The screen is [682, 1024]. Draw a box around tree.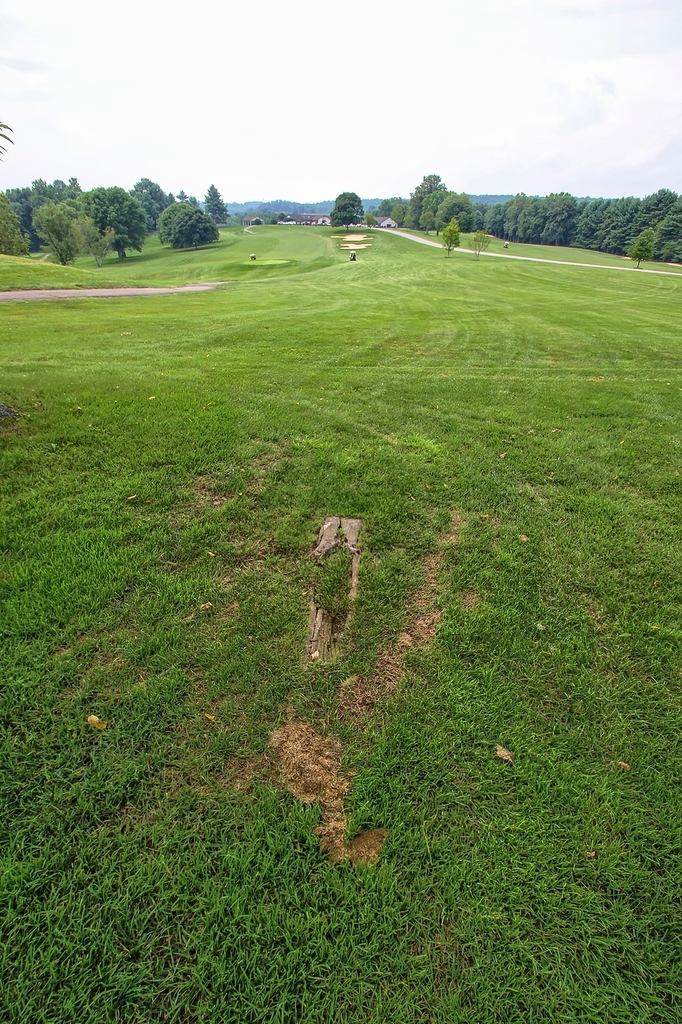
box(126, 178, 177, 226).
